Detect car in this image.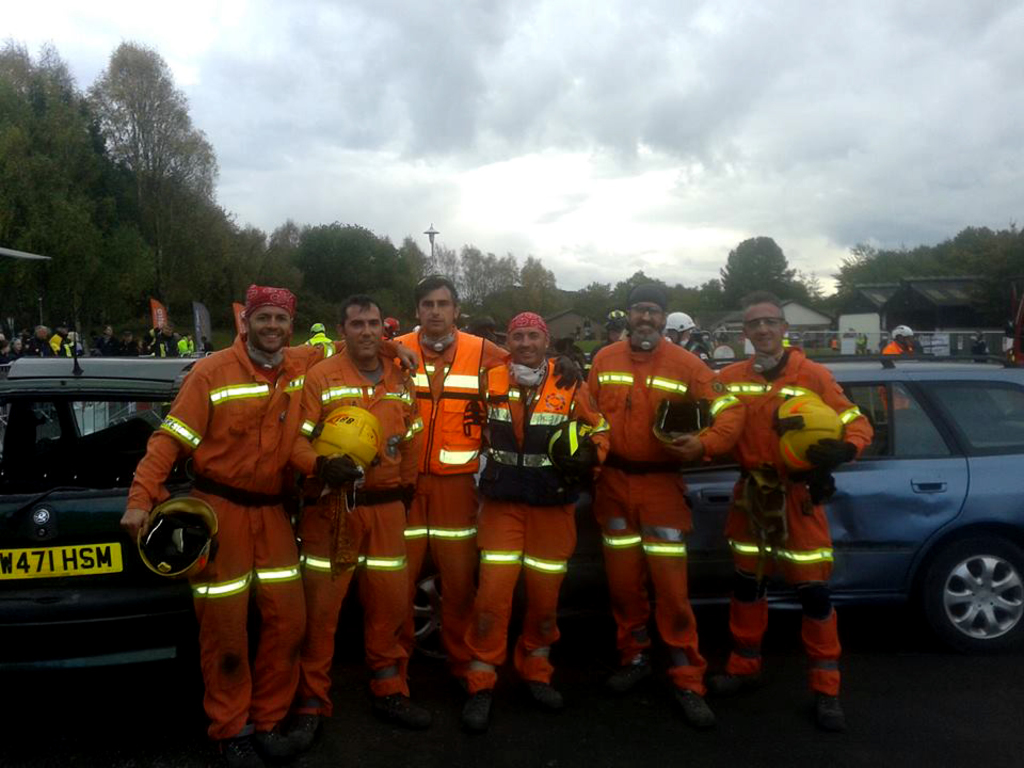
Detection: crop(0, 294, 202, 687).
